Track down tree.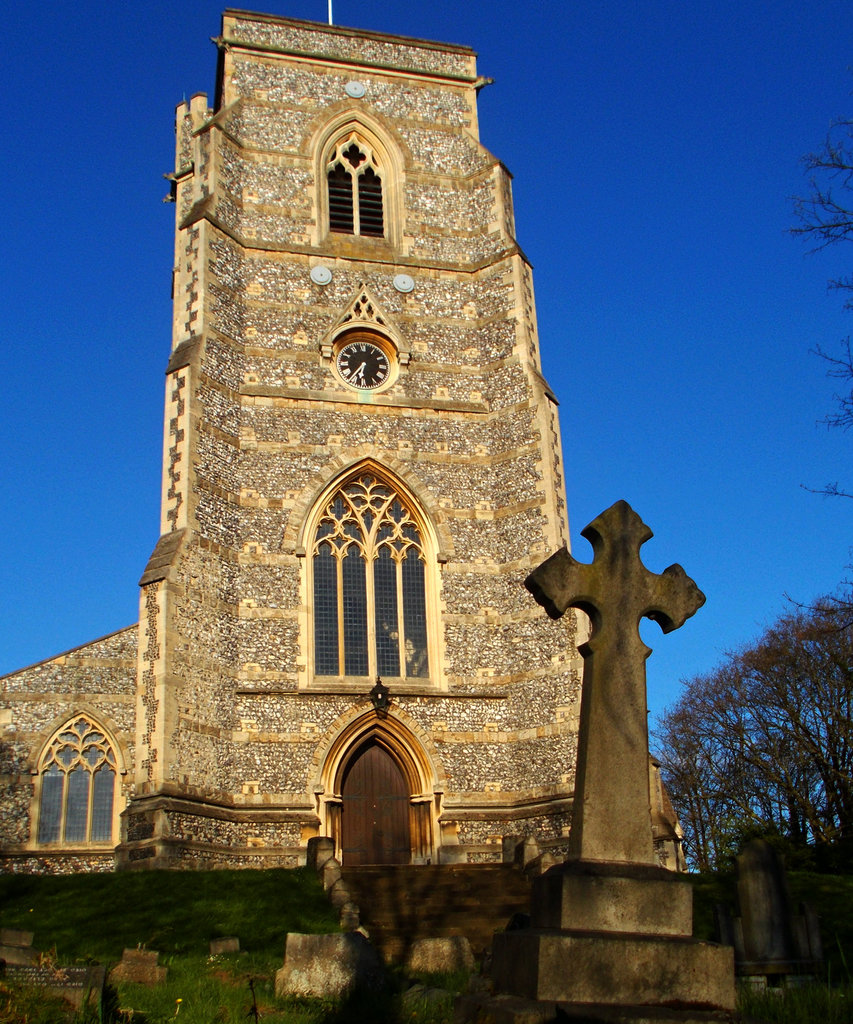
Tracked to 791 124 852 503.
